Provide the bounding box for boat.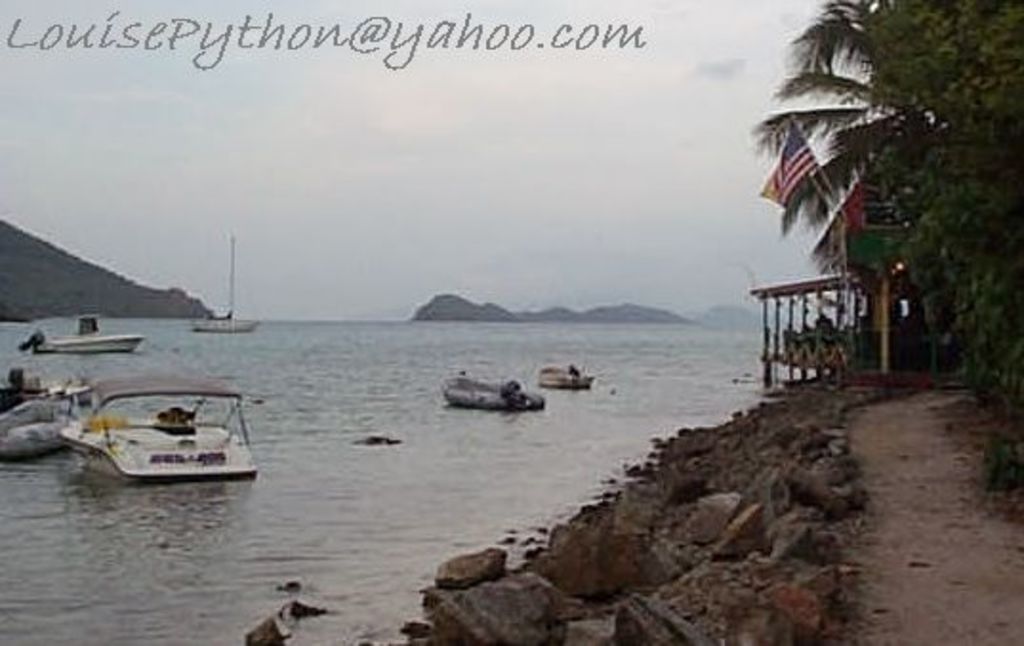
440:370:549:406.
